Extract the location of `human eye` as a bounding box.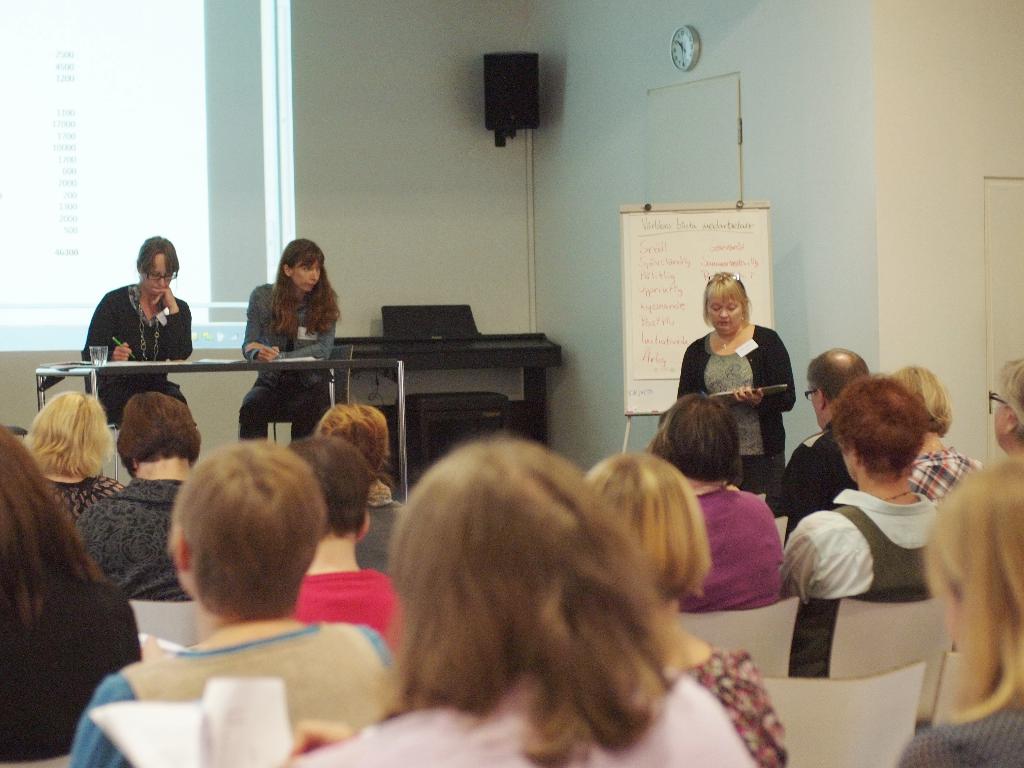
left=150, top=271, right=159, bottom=278.
